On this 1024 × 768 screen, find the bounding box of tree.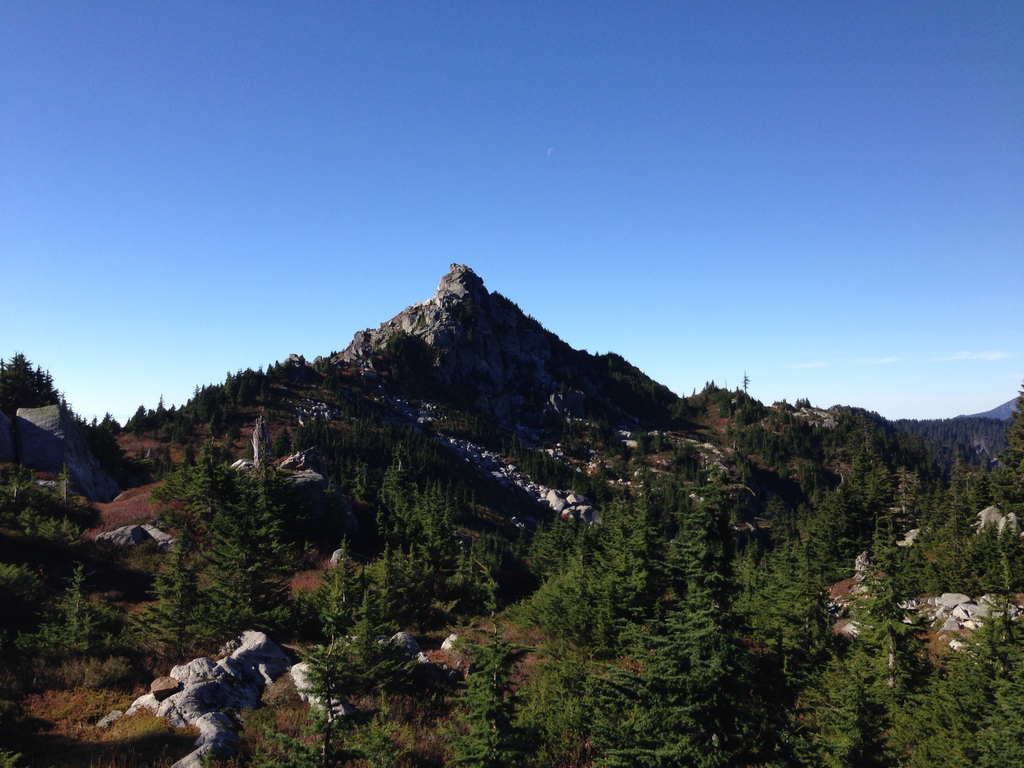
Bounding box: x1=227, y1=481, x2=299, y2=602.
